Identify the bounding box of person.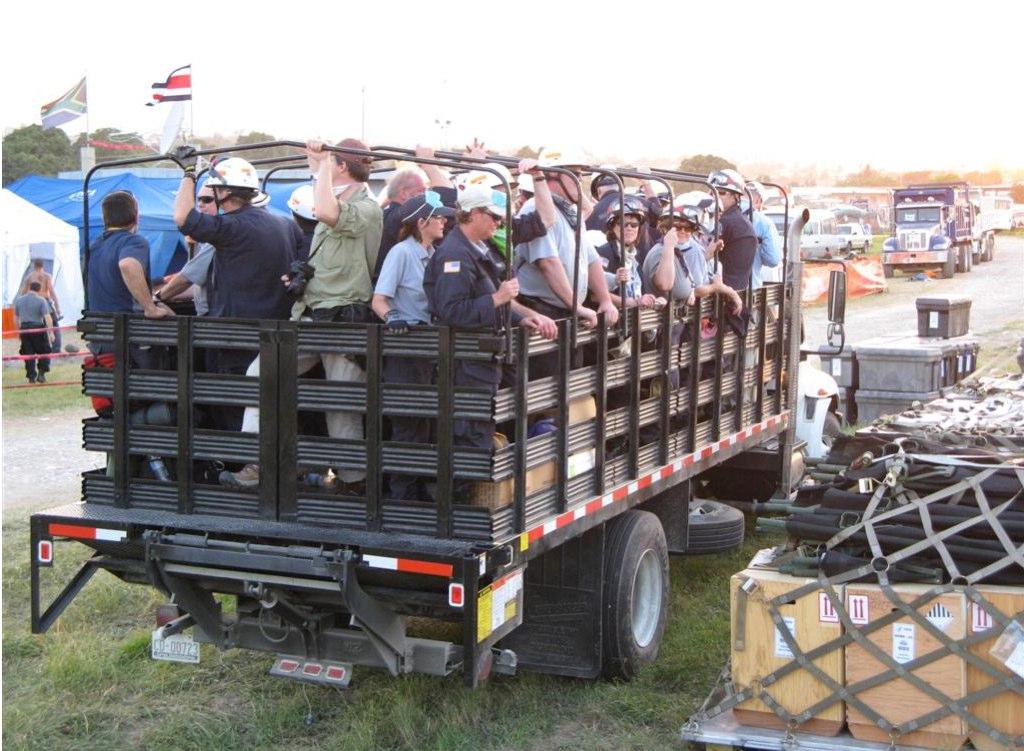
left=746, top=167, right=783, bottom=290.
